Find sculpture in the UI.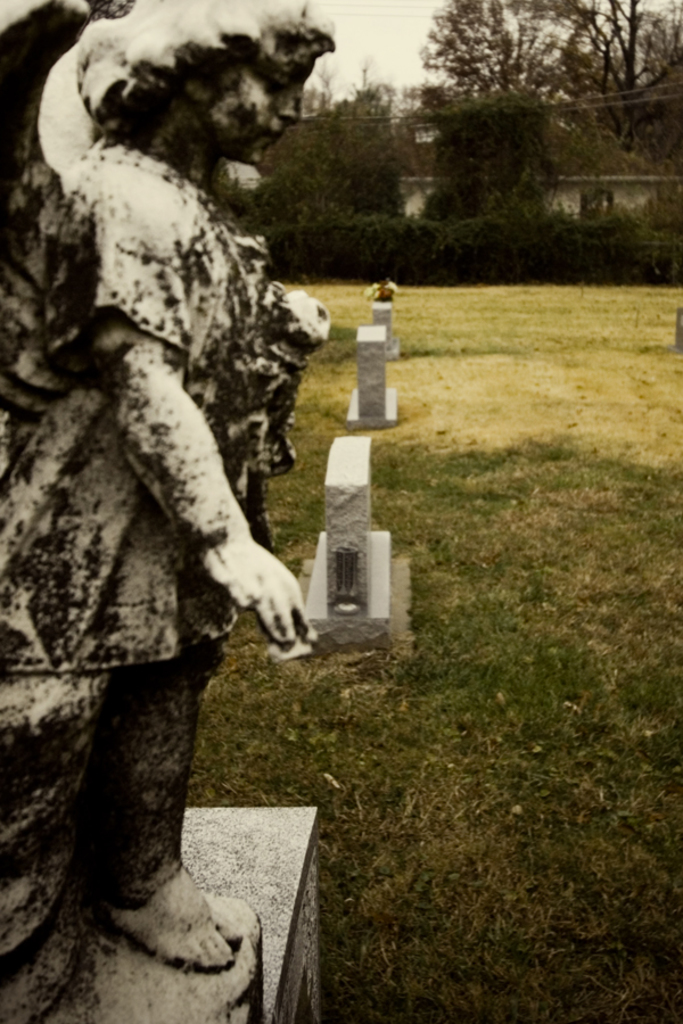
UI element at bbox=(8, 0, 324, 1011).
